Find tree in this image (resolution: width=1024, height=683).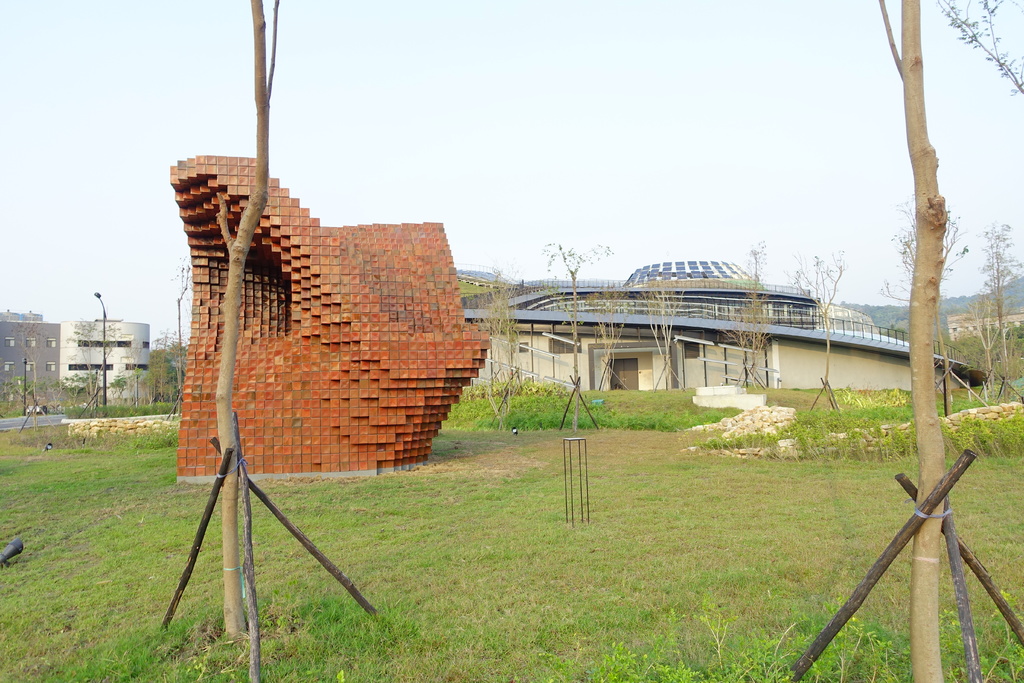
crop(72, 316, 125, 407).
